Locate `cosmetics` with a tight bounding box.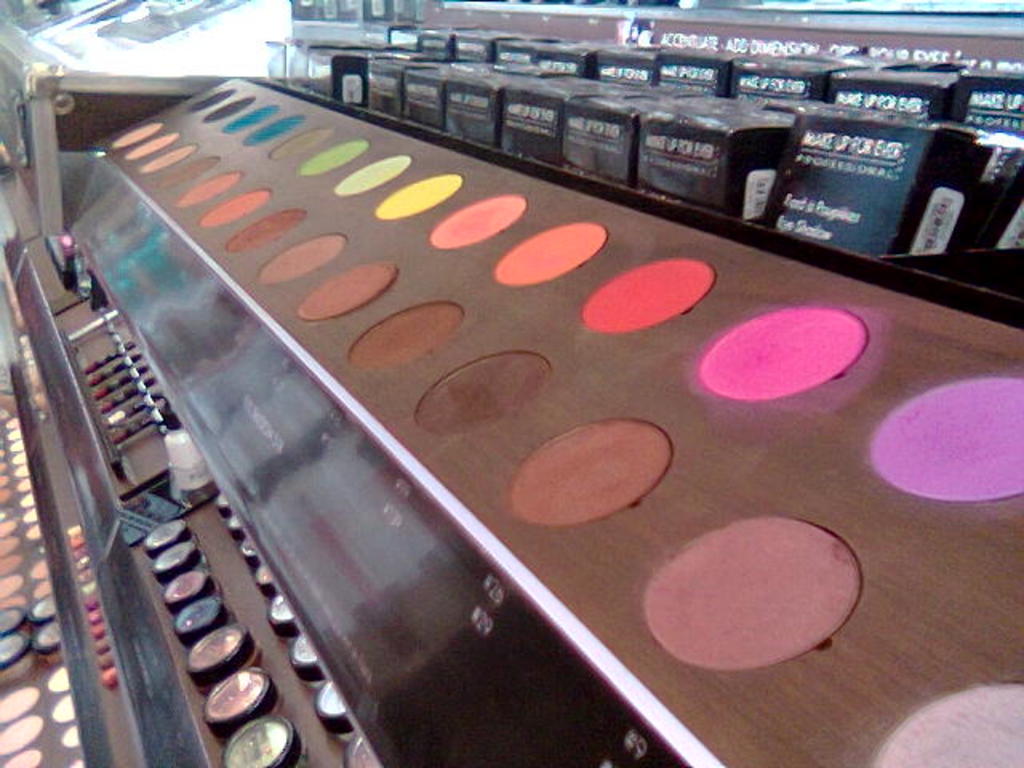
x1=0, y1=458, x2=8, y2=475.
